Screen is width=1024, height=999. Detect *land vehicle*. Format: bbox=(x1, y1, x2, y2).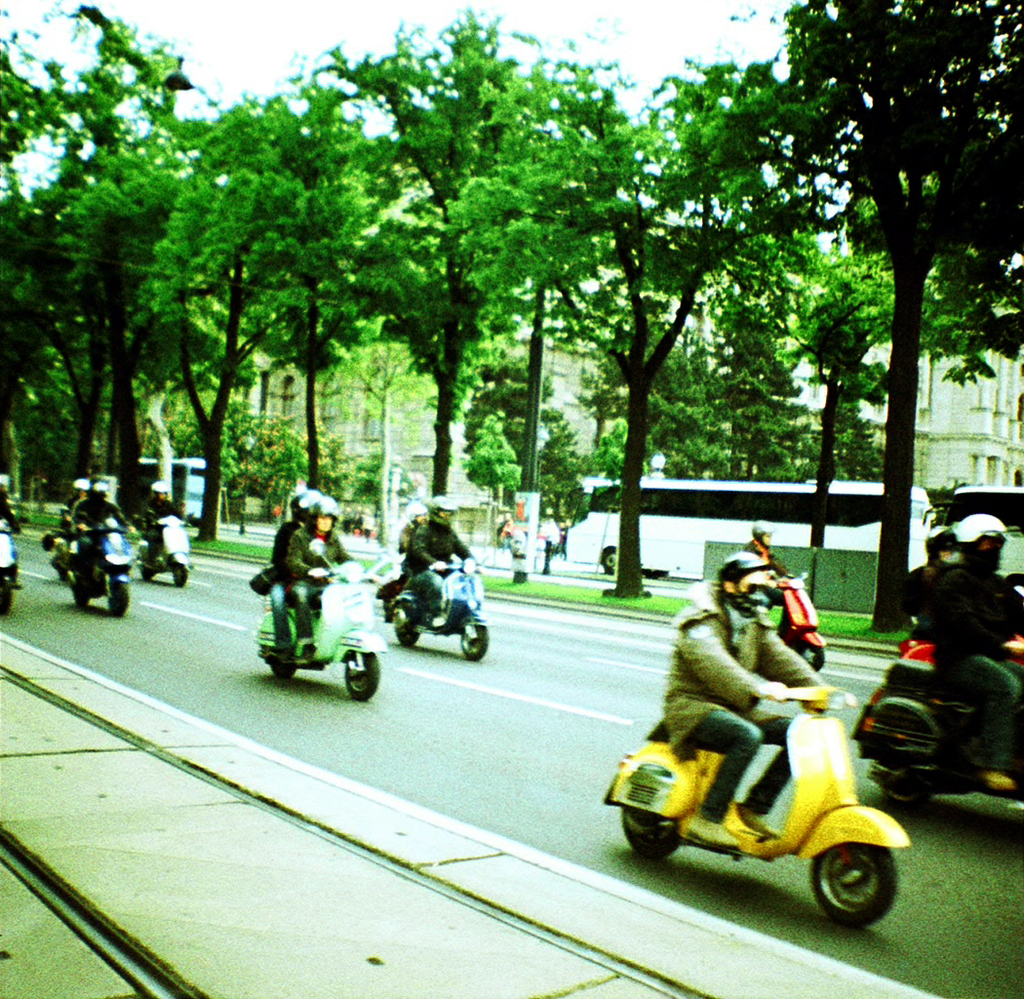
bbox=(852, 634, 1023, 810).
